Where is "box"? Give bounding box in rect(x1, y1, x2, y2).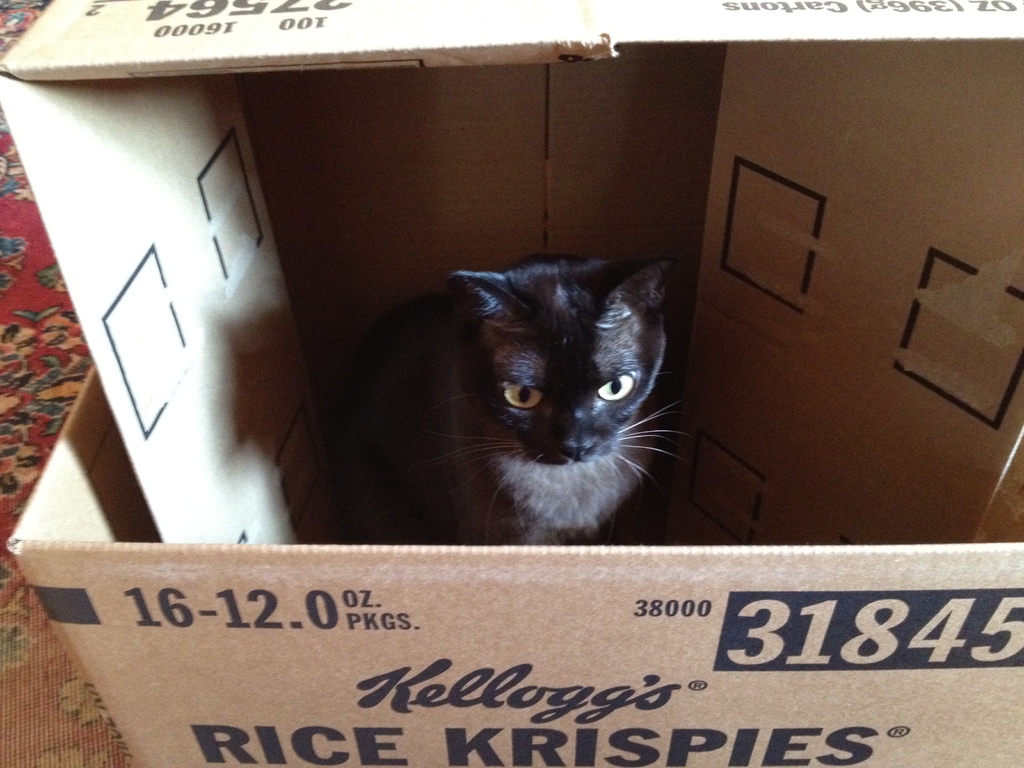
rect(0, 0, 1023, 544).
